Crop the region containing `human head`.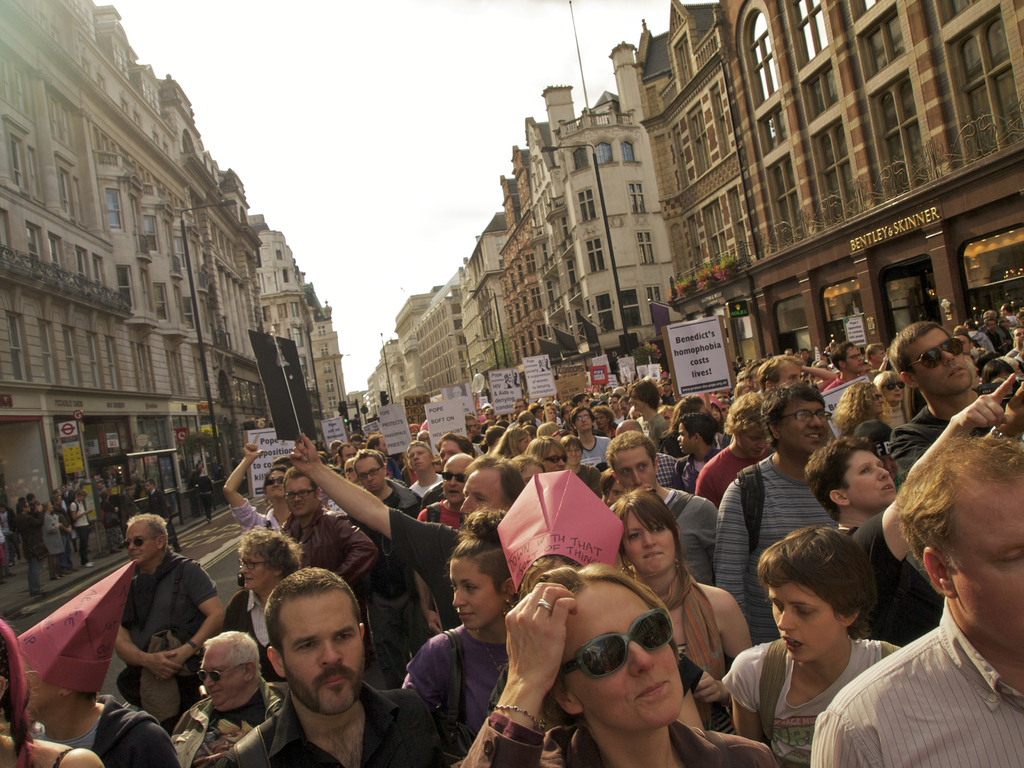
Crop region: 833, 342, 863, 375.
